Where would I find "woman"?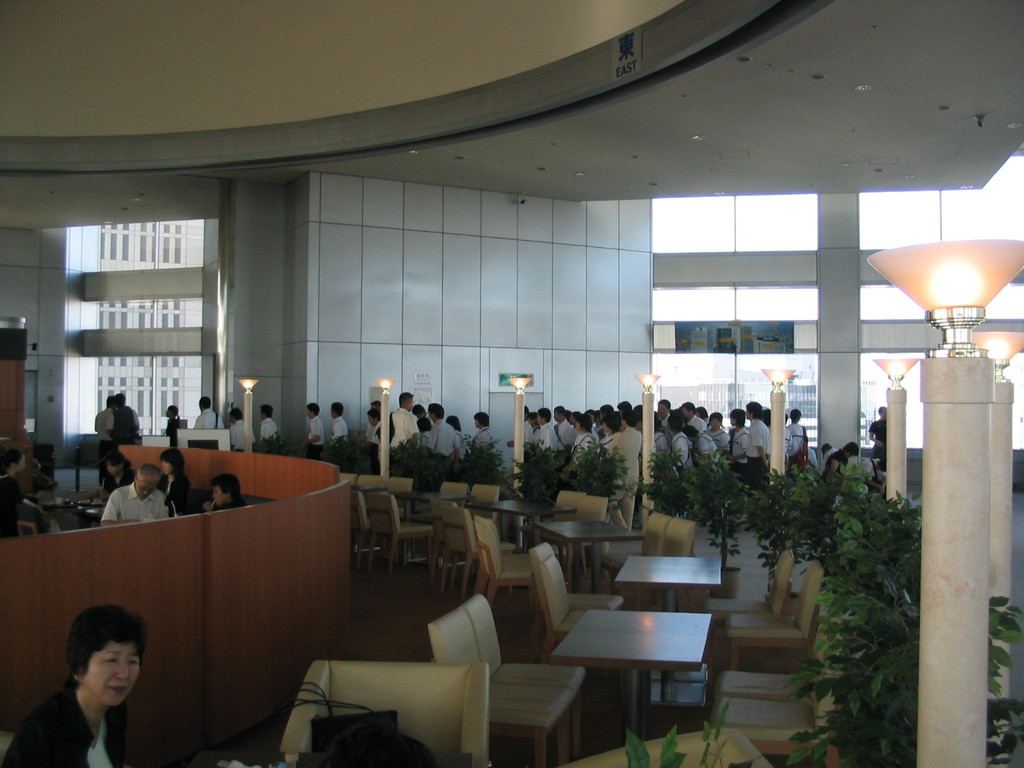
At (162, 404, 185, 438).
